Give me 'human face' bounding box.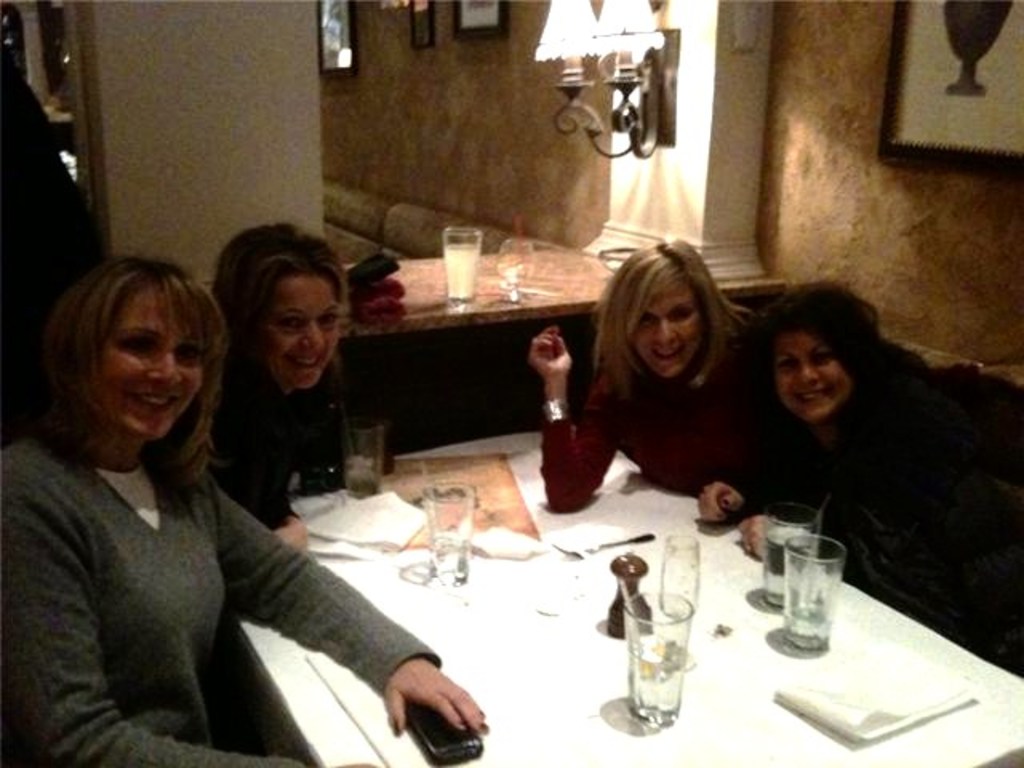
(771,326,851,419).
